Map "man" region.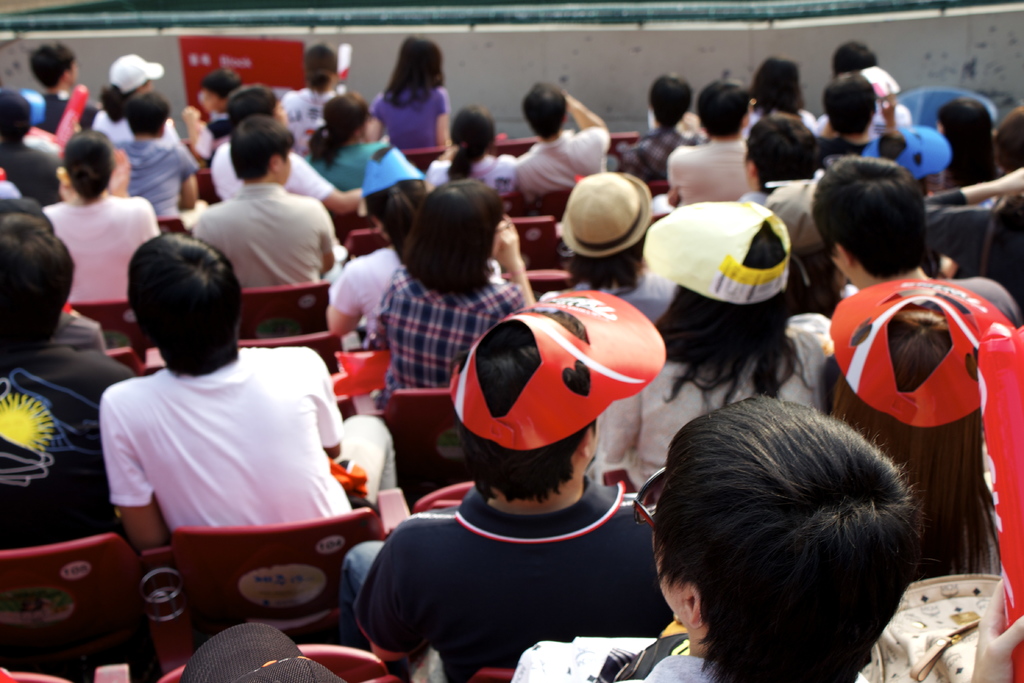
Mapped to {"x1": 172, "y1": 113, "x2": 350, "y2": 341}.
